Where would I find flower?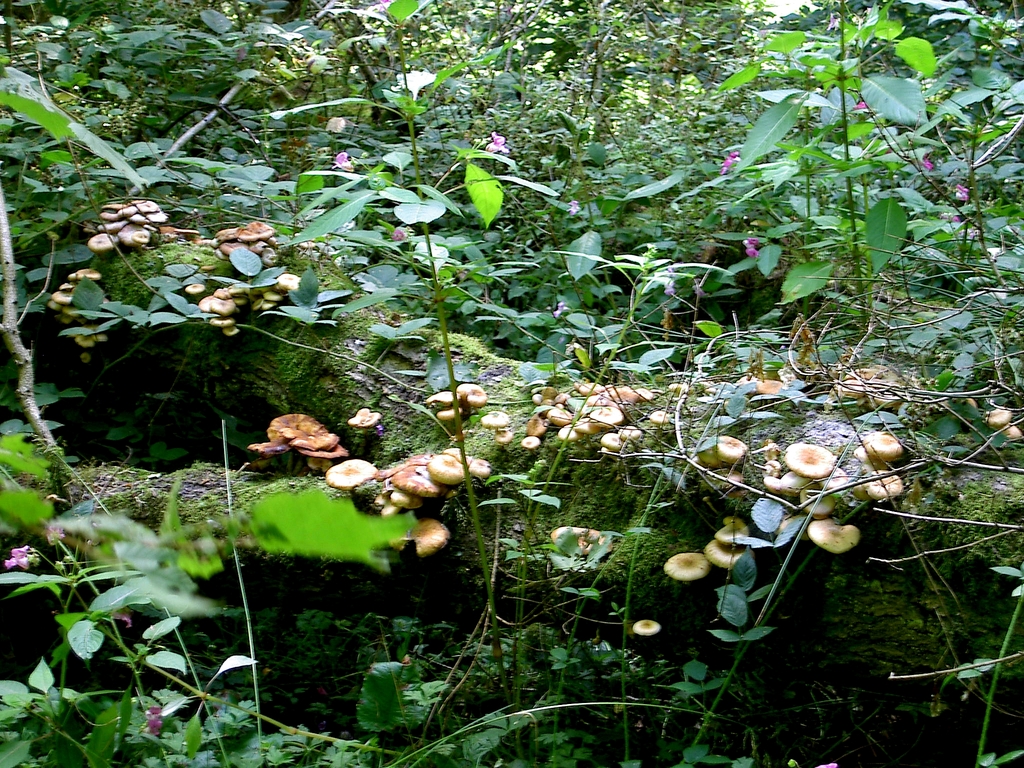
At left=330, top=150, right=356, bottom=173.
